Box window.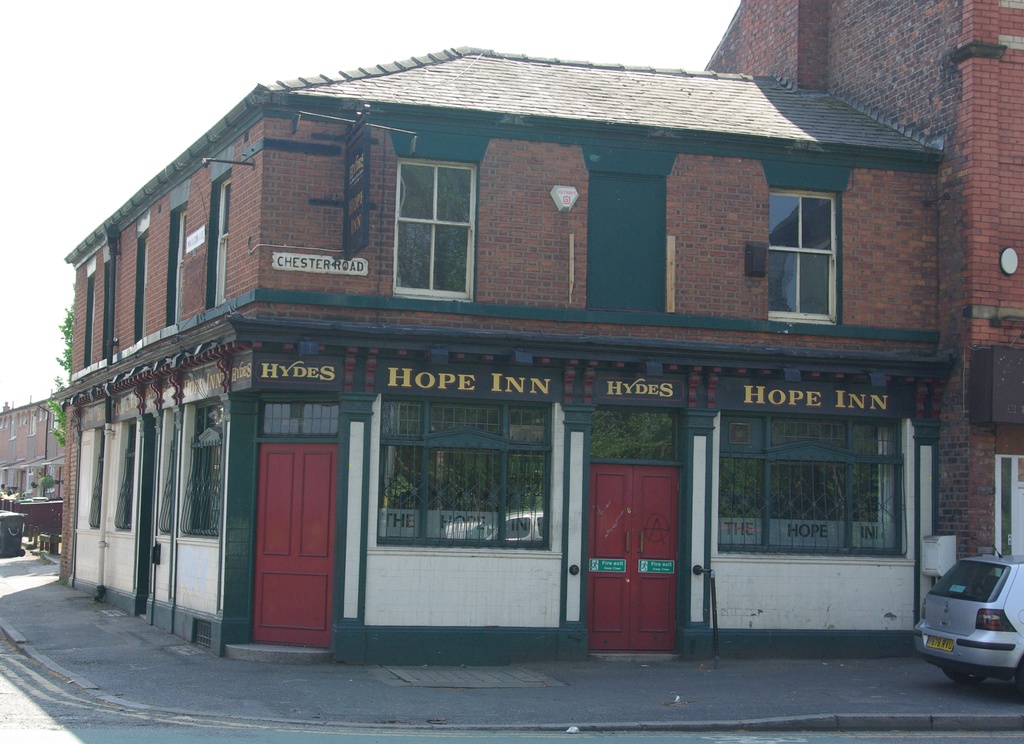
x1=259, y1=397, x2=333, y2=444.
